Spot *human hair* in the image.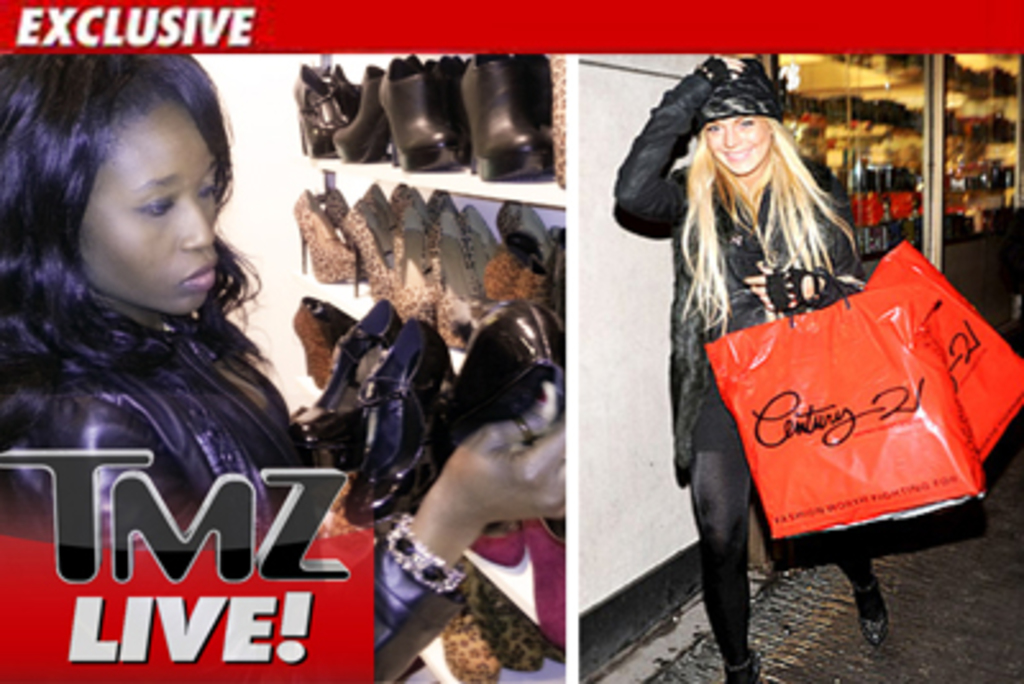
*human hair* found at bbox=[18, 61, 256, 453].
